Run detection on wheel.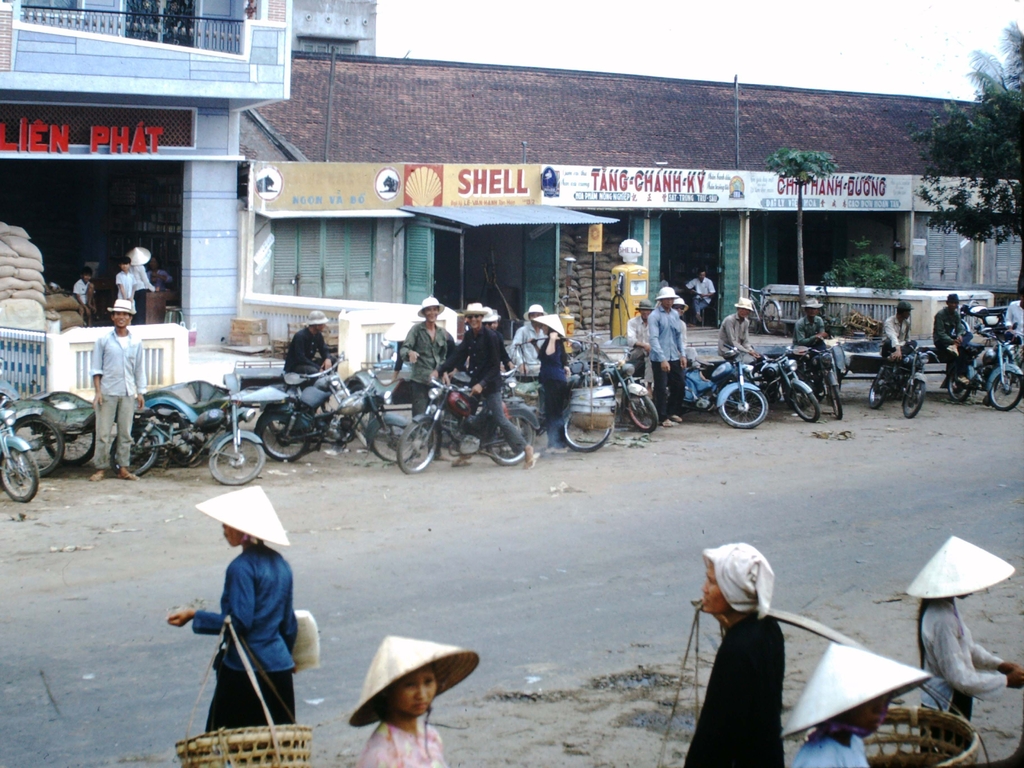
Result: x1=371 y1=424 x2=415 y2=463.
